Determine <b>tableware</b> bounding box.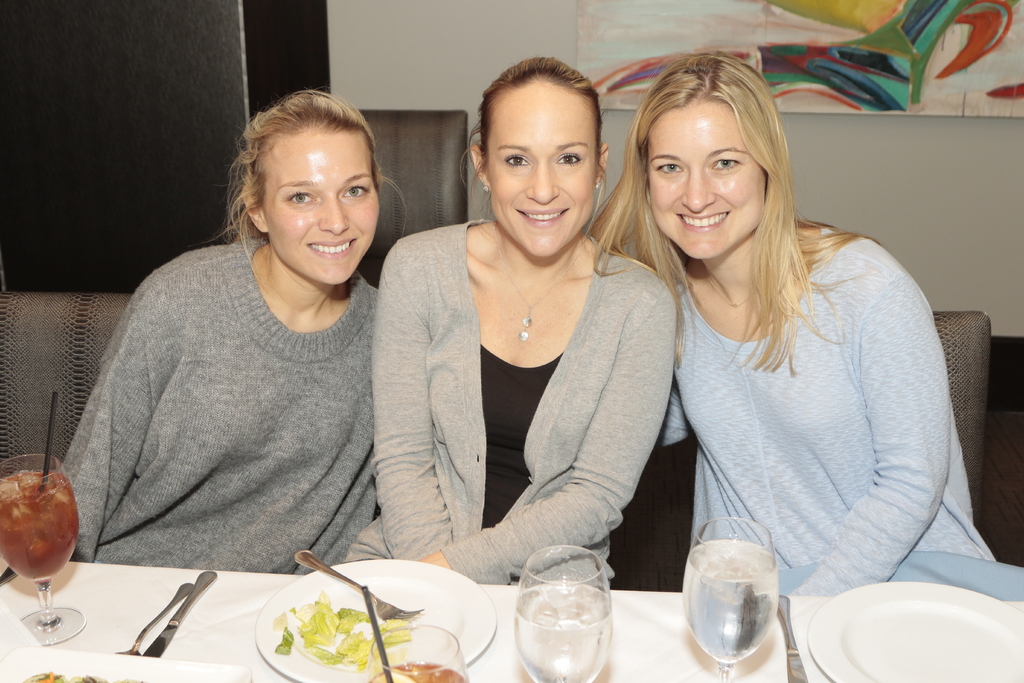
Determined: region(367, 625, 471, 682).
